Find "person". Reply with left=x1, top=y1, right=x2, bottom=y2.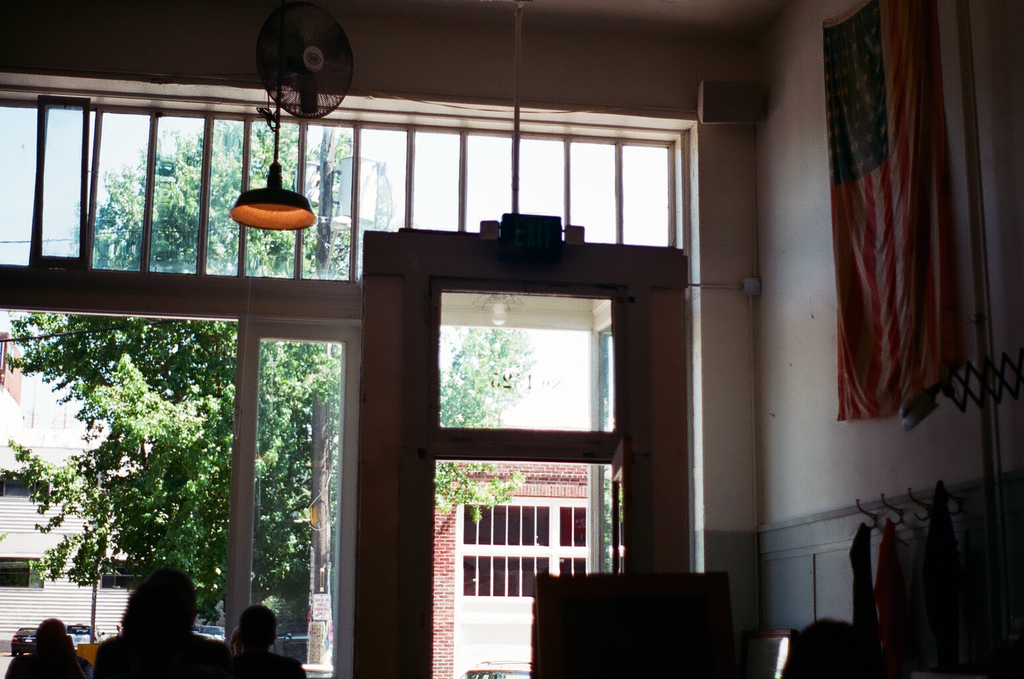
left=227, top=606, right=304, bottom=678.
